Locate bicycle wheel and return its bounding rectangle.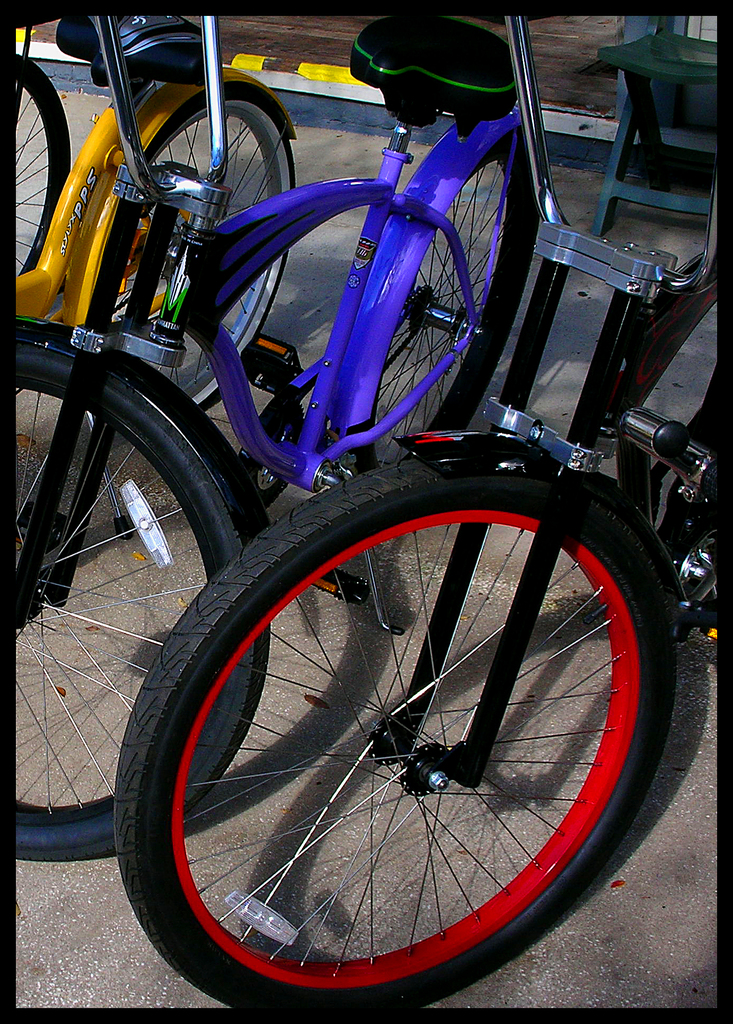
[x1=94, y1=78, x2=301, y2=422].
